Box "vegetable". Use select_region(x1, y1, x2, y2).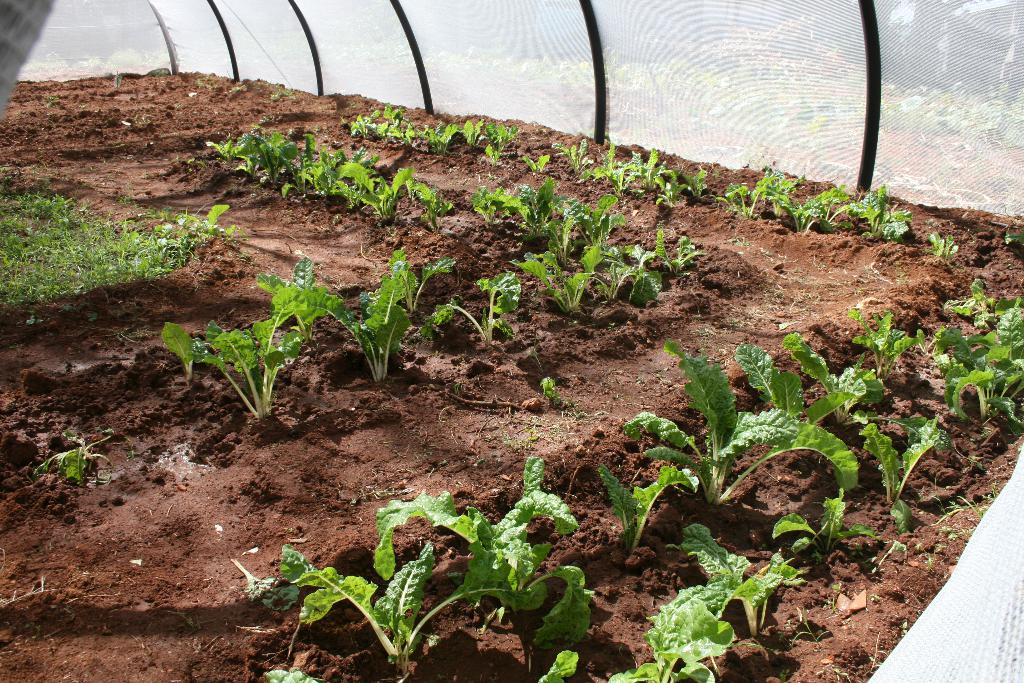
select_region(436, 274, 524, 344).
